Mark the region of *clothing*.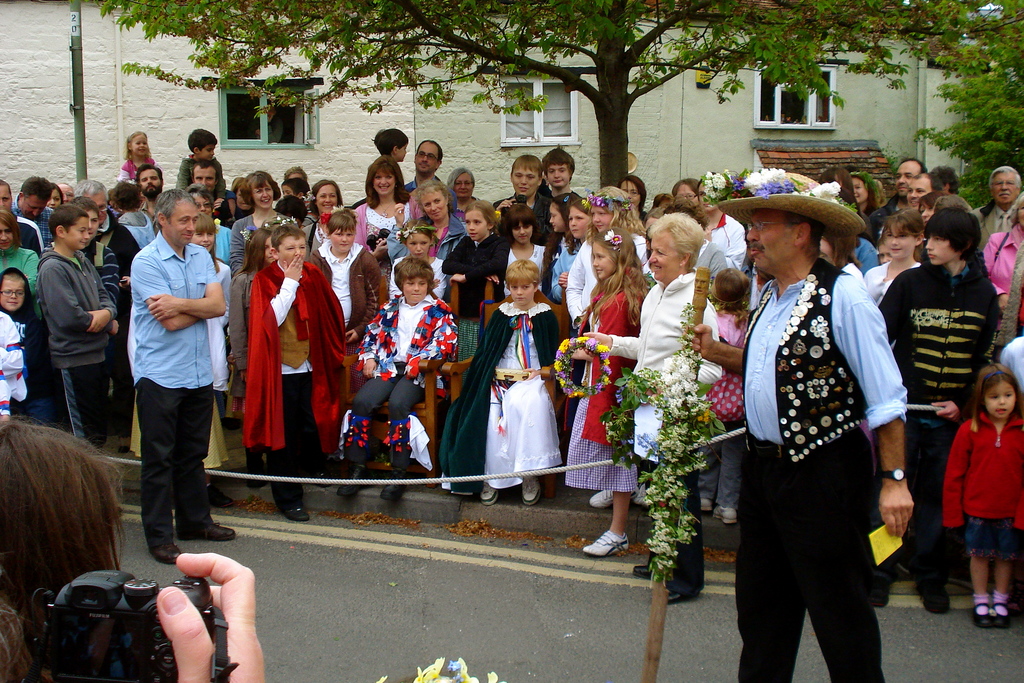
Region: rect(329, 290, 456, 468).
